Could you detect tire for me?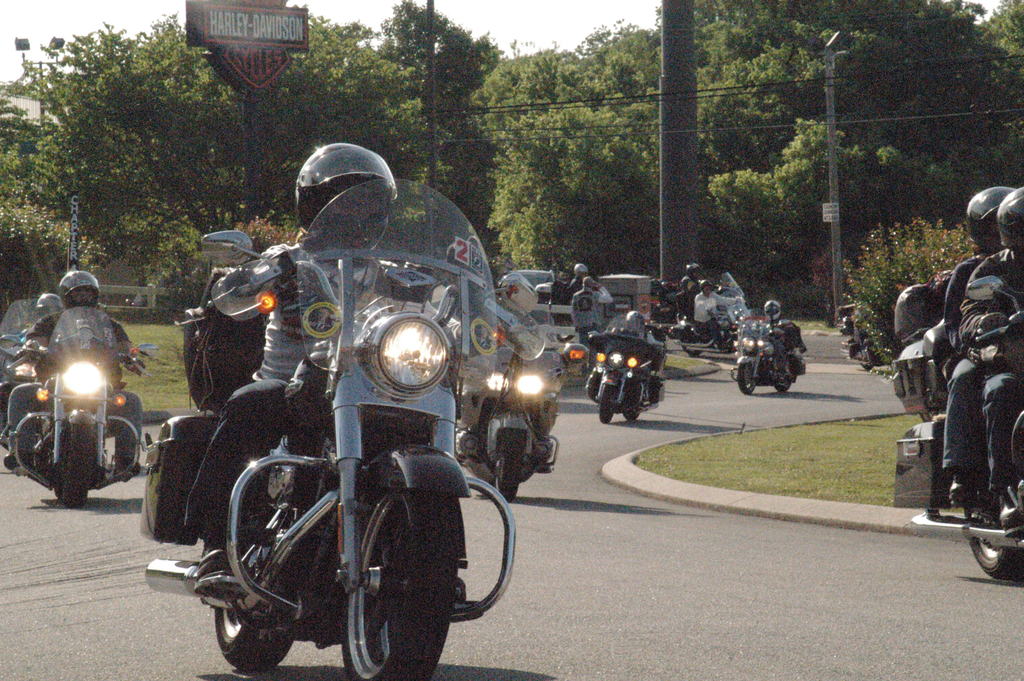
Detection result: pyautogui.locateOnScreen(620, 375, 646, 431).
